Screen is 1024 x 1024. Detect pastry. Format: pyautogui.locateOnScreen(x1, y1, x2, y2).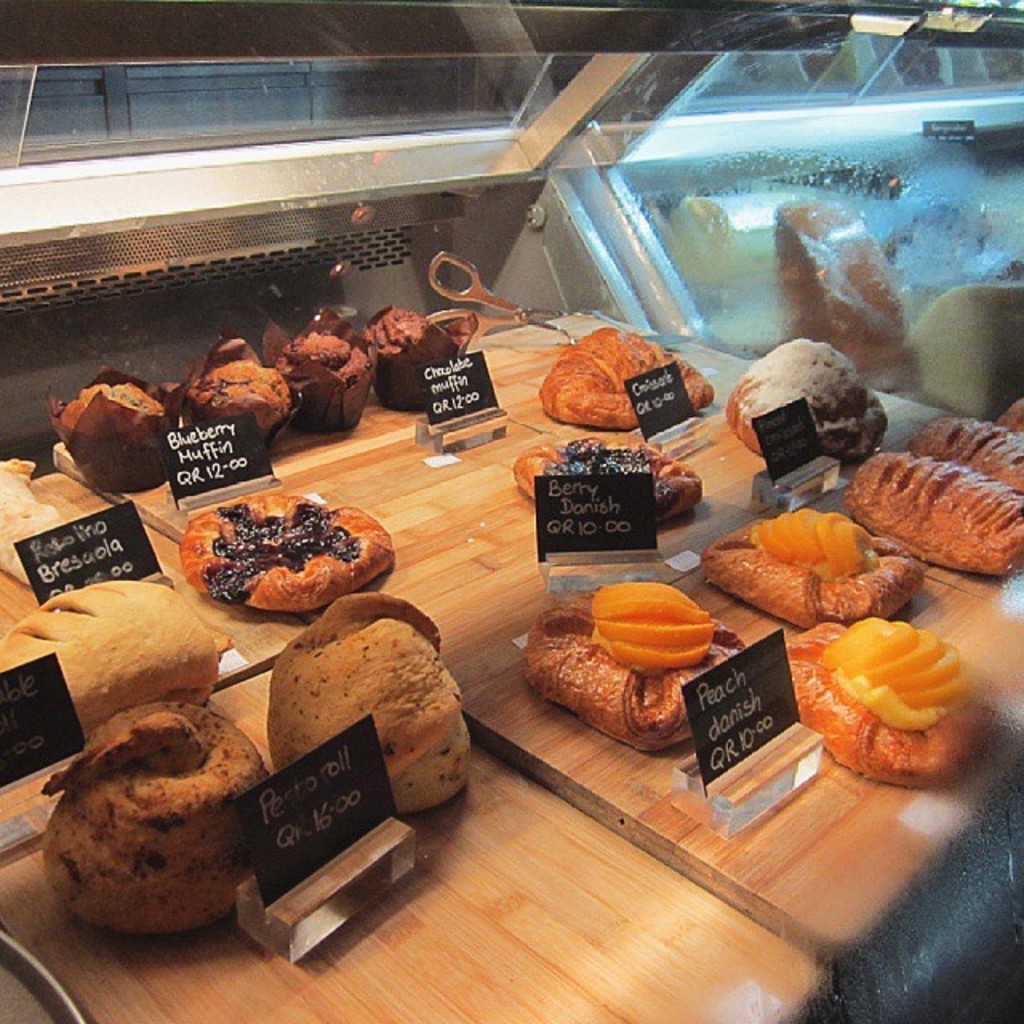
pyautogui.locateOnScreen(251, 299, 374, 426).
